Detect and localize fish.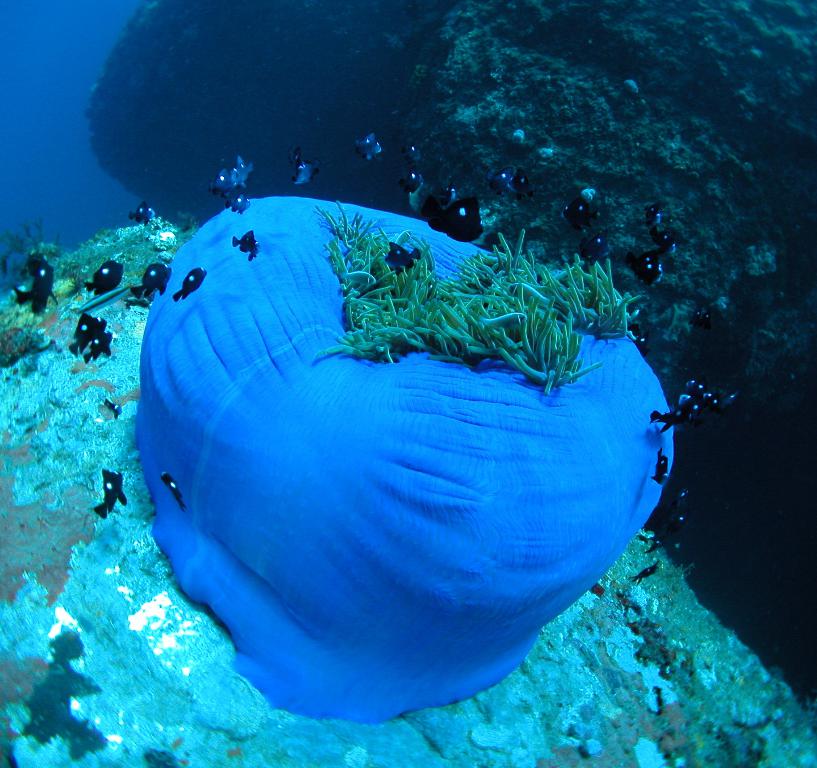
Localized at left=80, top=258, right=125, bottom=294.
